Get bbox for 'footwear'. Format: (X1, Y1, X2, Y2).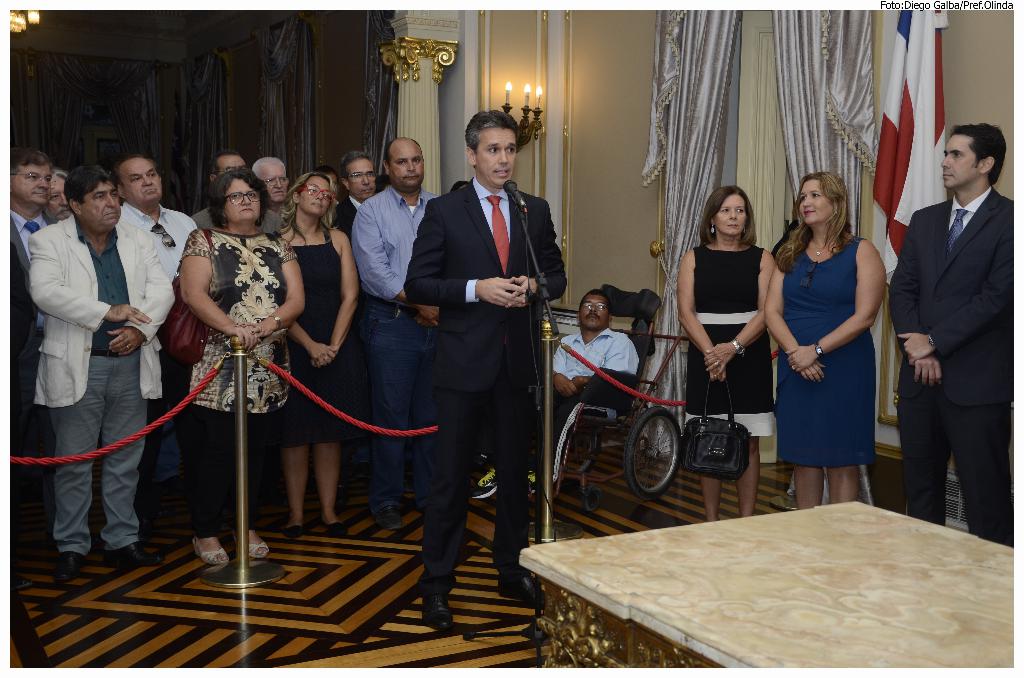
(53, 551, 82, 585).
